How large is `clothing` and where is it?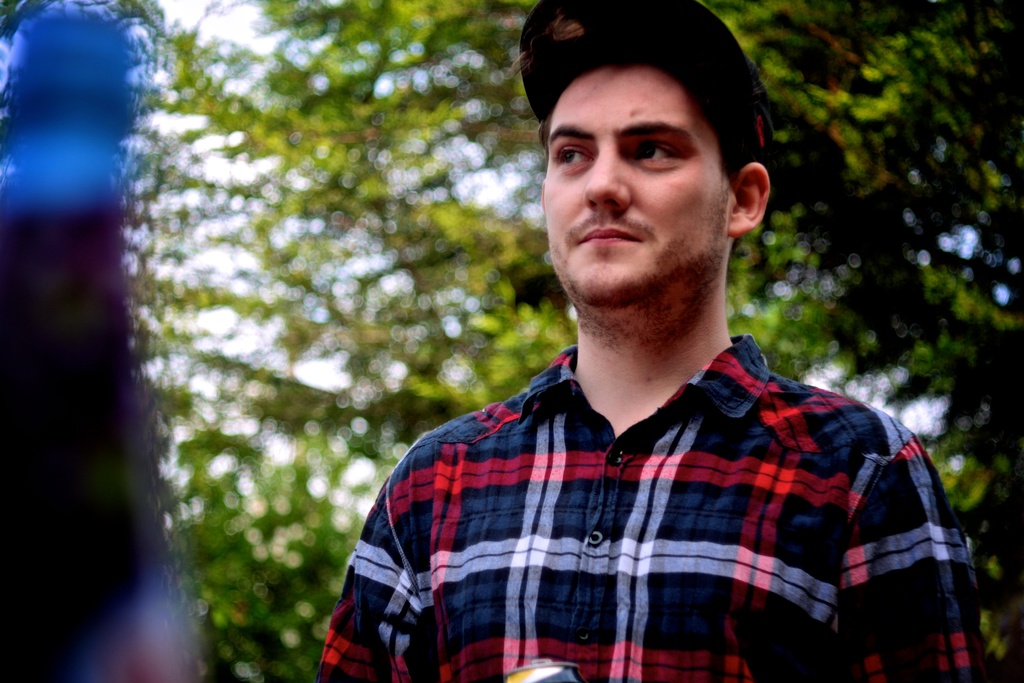
Bounding box: <box>303,338,1000,682</box>.
